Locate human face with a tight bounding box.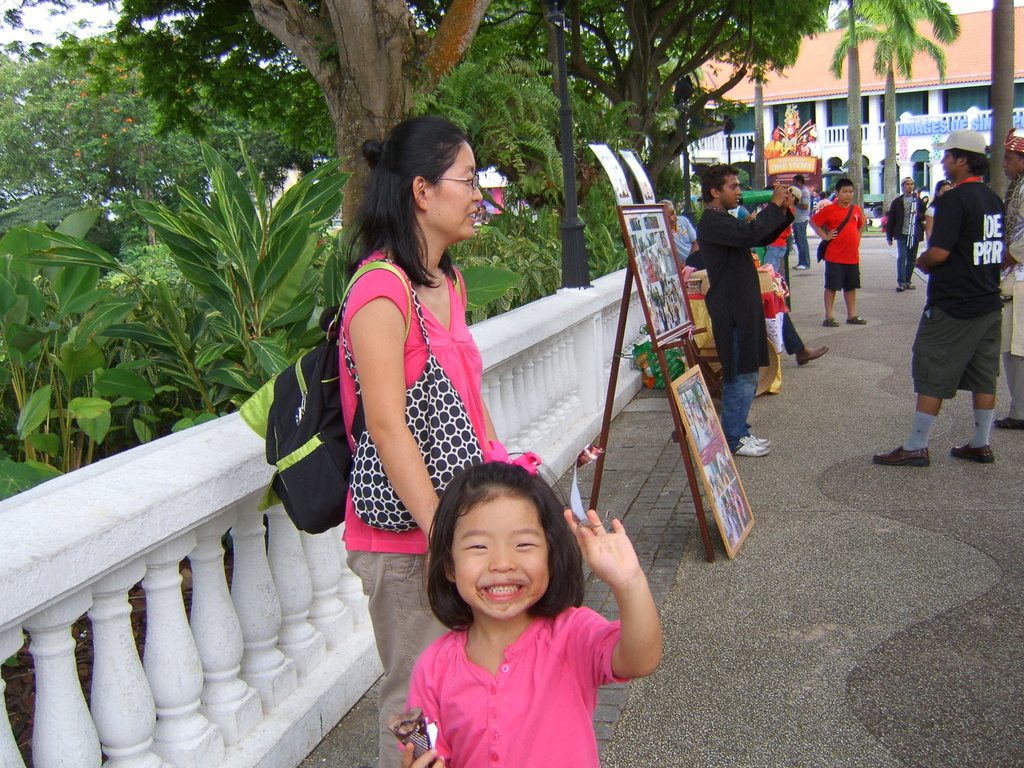
{"x1": 427, "y1": 141, "x2": 486, "y2": 239}.
